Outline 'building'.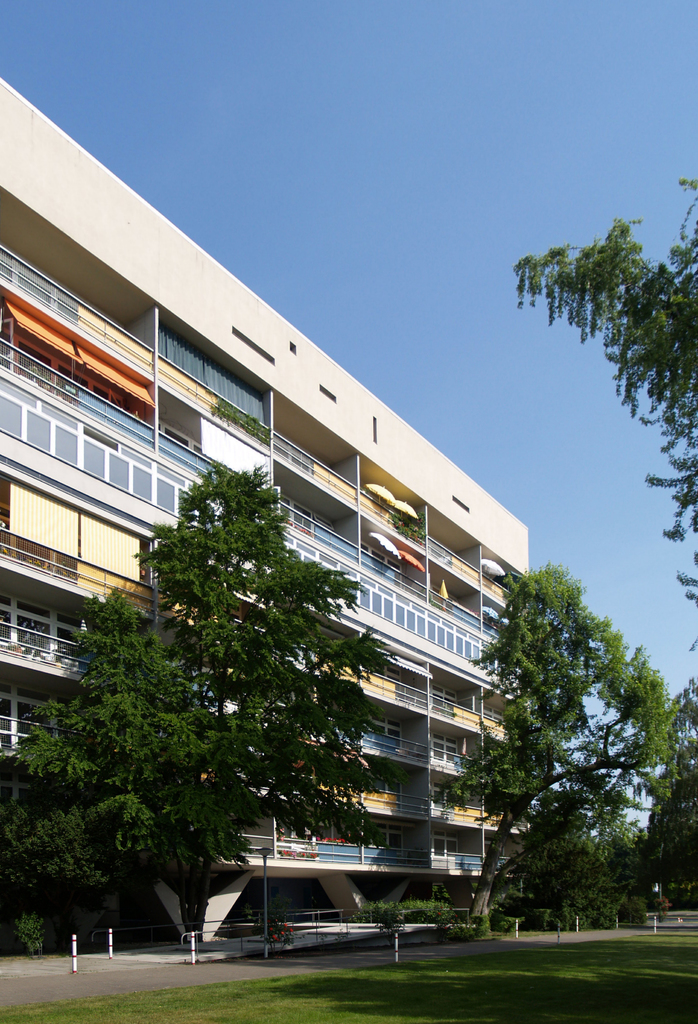
Outline: 0,81,529,938.
